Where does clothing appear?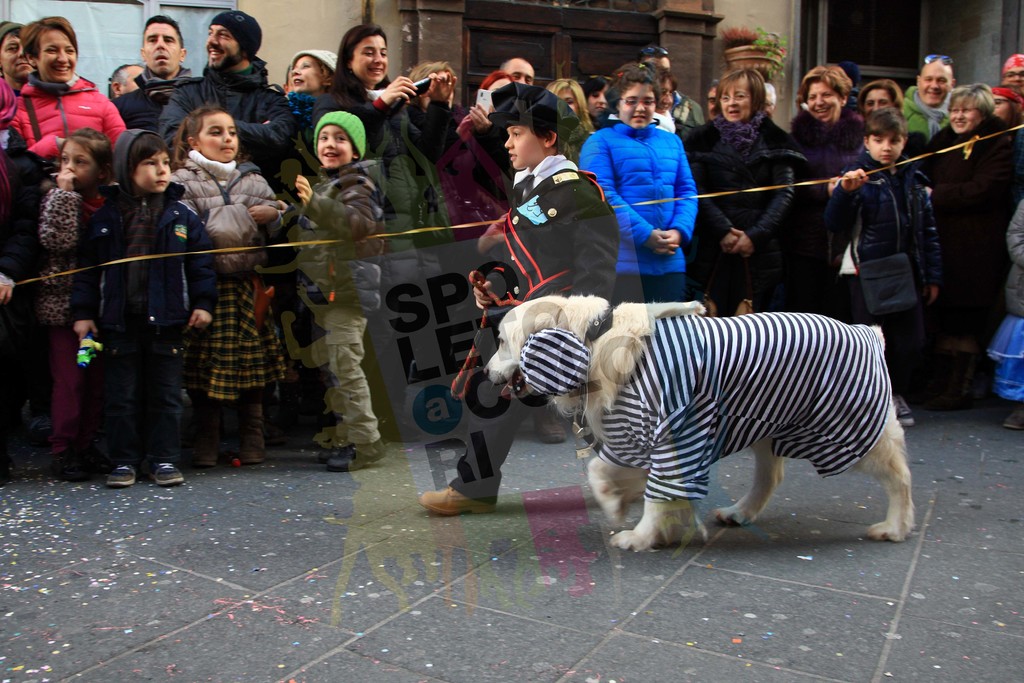
Appears at l=48, t=175, r=230, b=460.
